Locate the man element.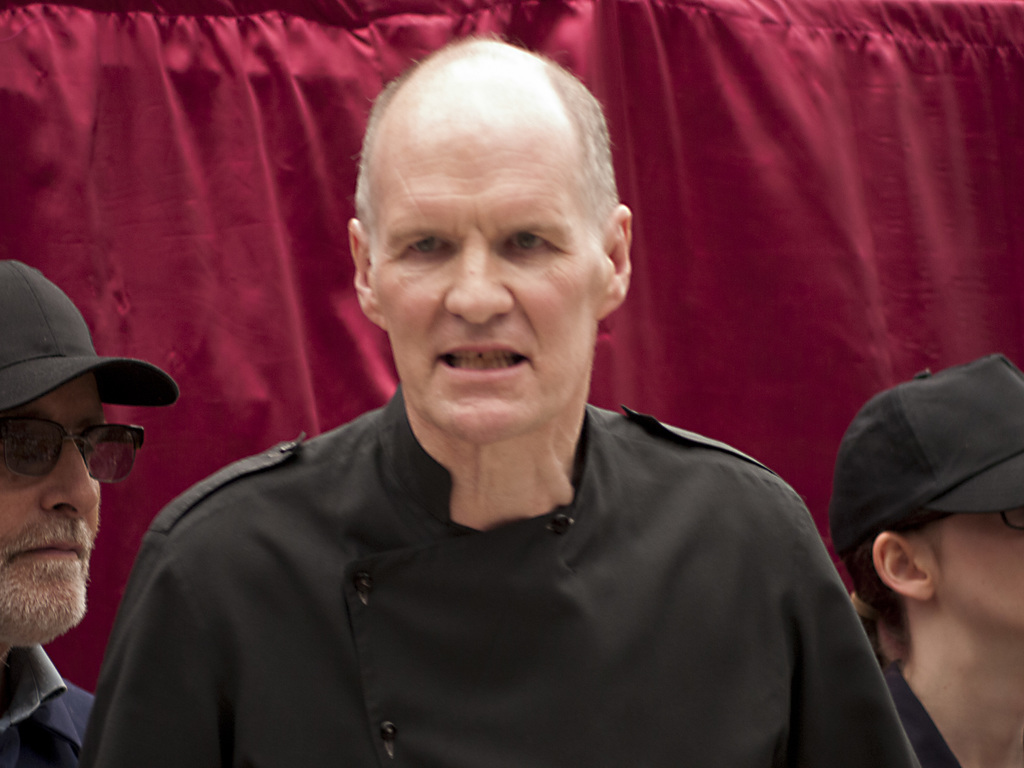
Element bbox: crop(95, 47, 888, 750).
